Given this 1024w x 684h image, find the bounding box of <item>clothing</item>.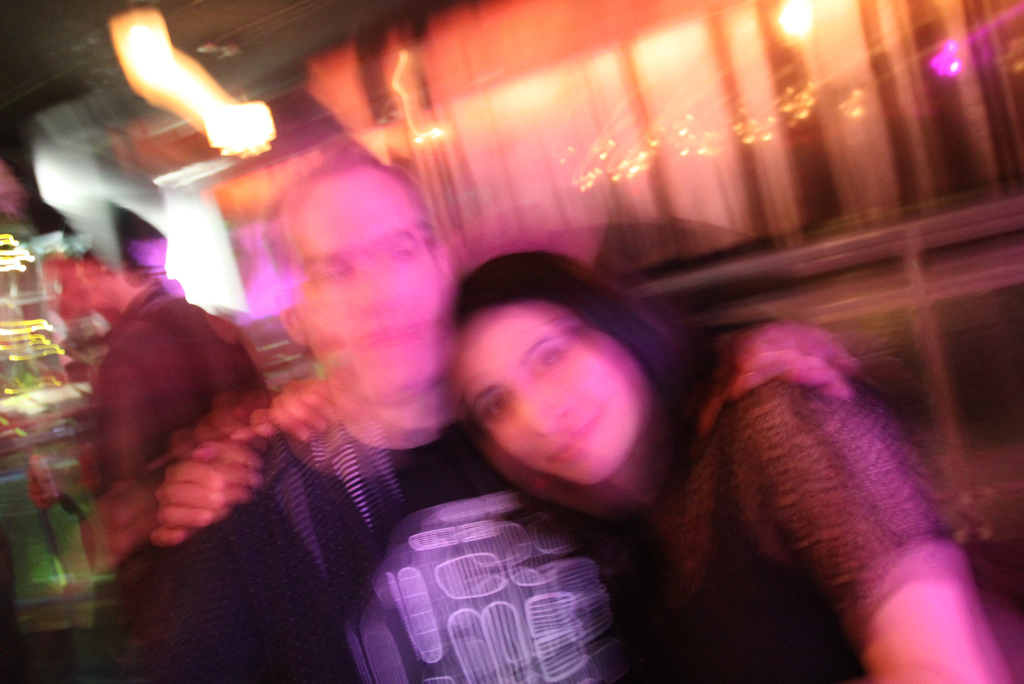
box=[638, 373, 966, 683].
